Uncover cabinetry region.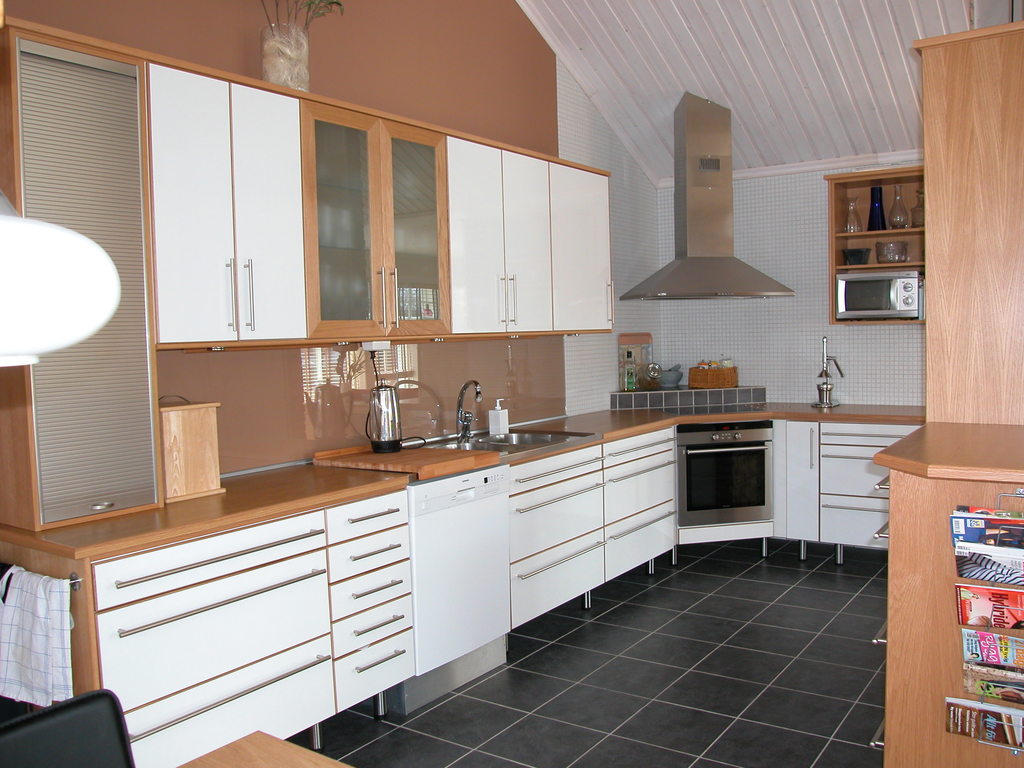
Uncovered: x1=147, y1=62, x2=308, y2=343.
